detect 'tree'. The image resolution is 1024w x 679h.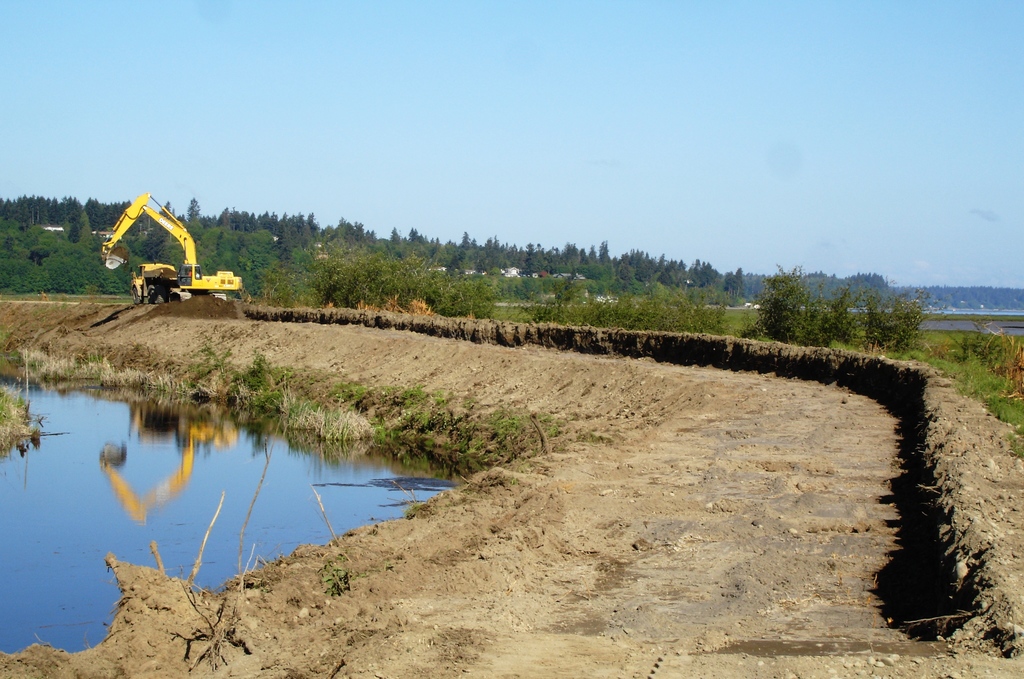
[0,194,26,221].
